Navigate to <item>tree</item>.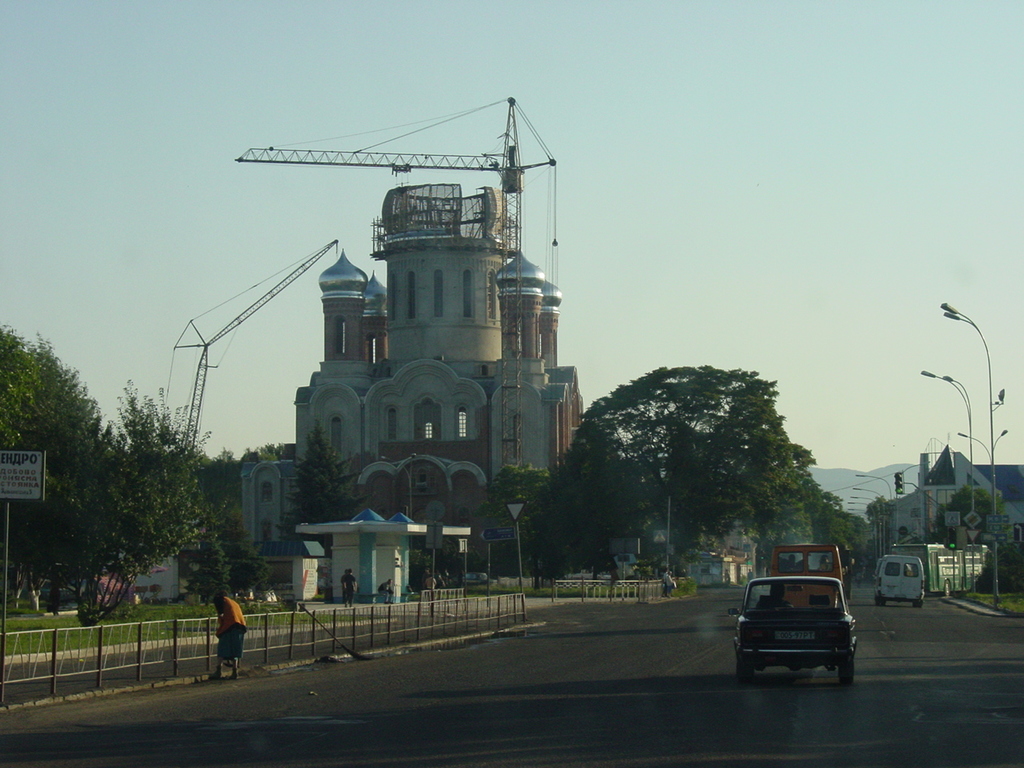
Navigation target: {"left": 481, "top": 458, "right": 551, "bottom": 588}.
